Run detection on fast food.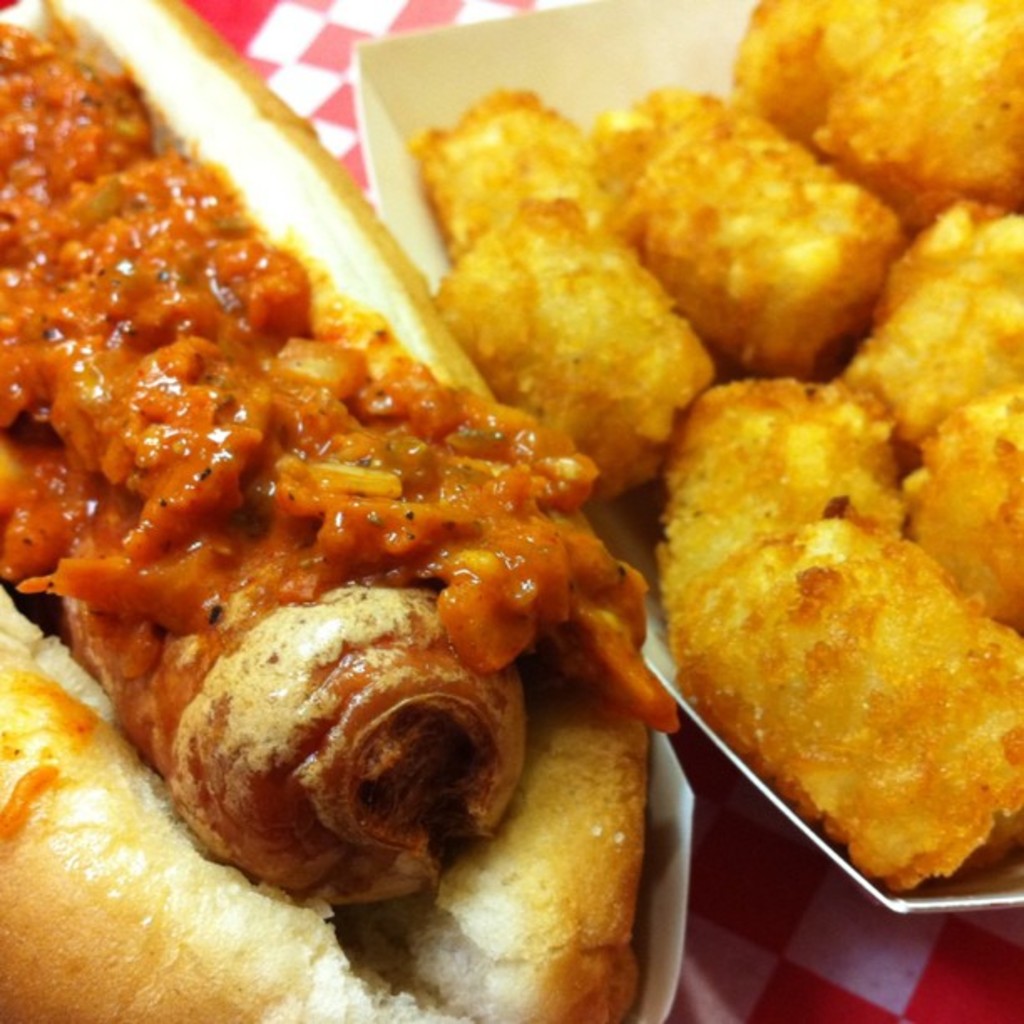
Result: bbox(735, 0, 1022, 194).
